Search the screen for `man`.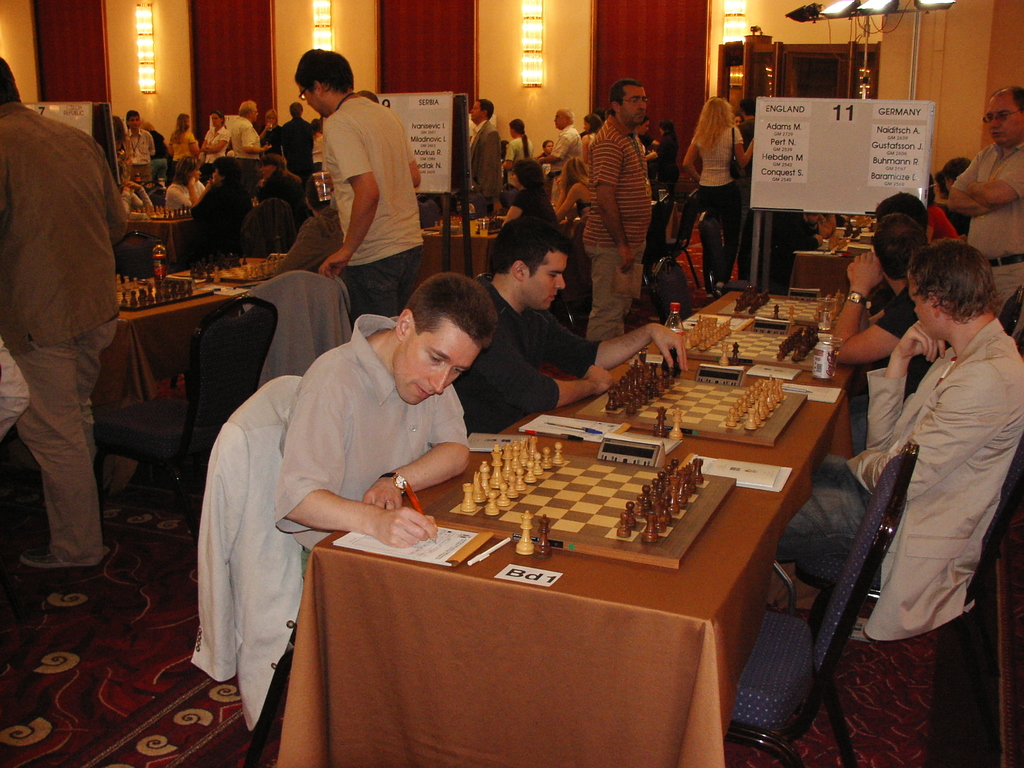
Found at box(231, 101, 276, 211).
